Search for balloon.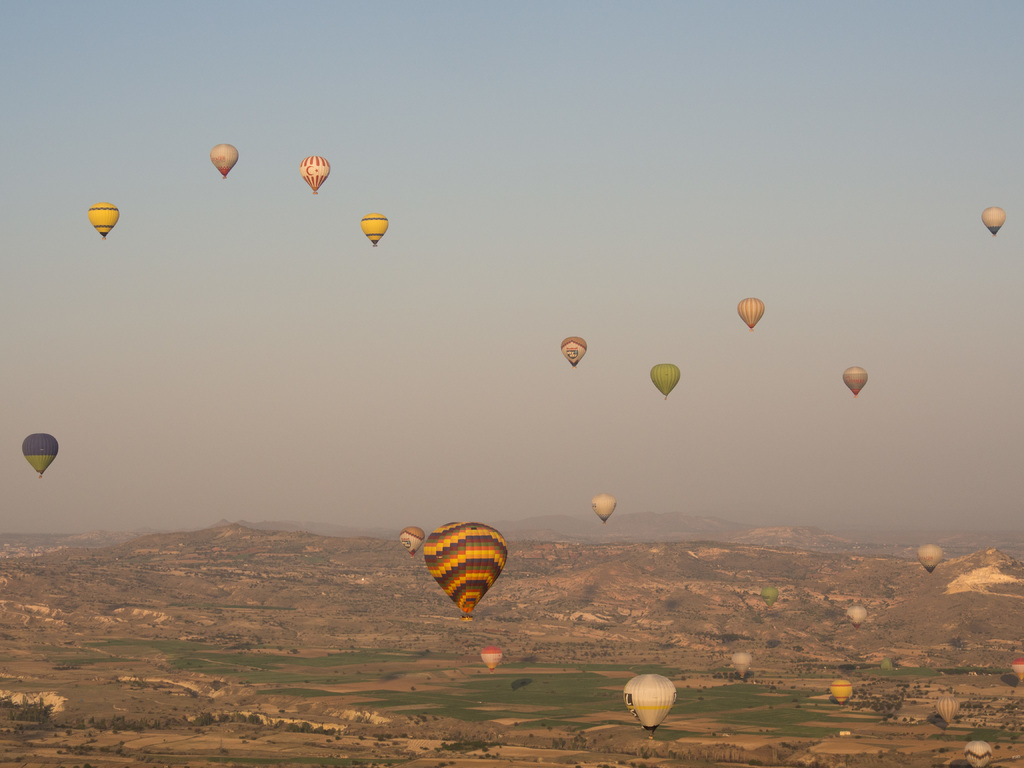
Found at [x1=87, y1=204, x2=117, y2=236].
